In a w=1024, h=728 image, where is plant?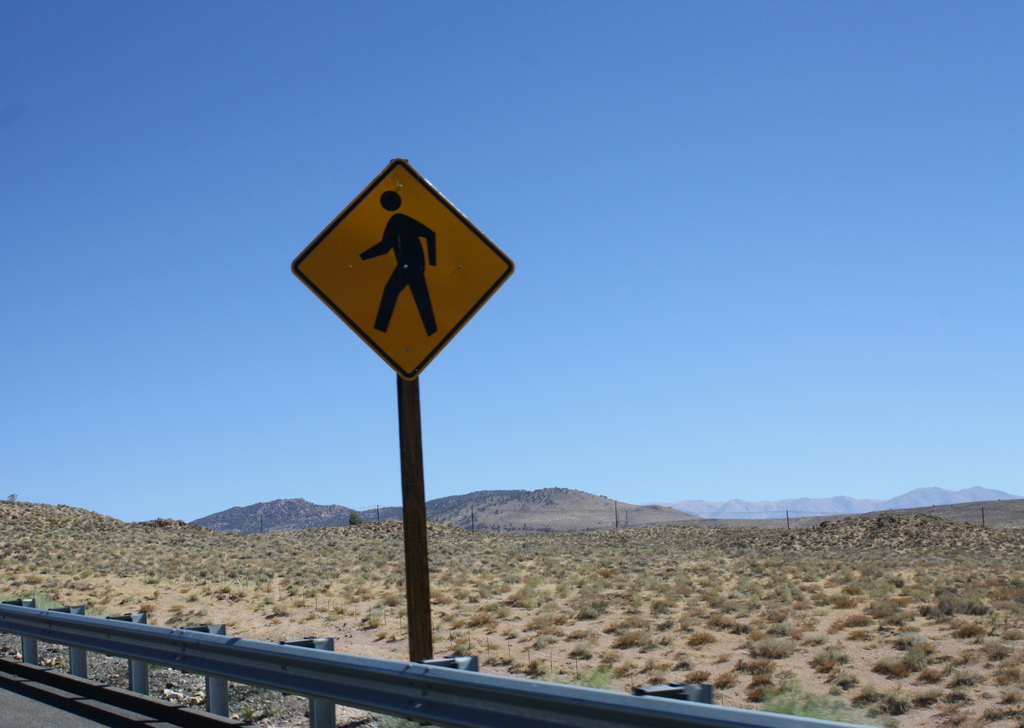
(x1=758, y1=686, x2=870, y2=727).
